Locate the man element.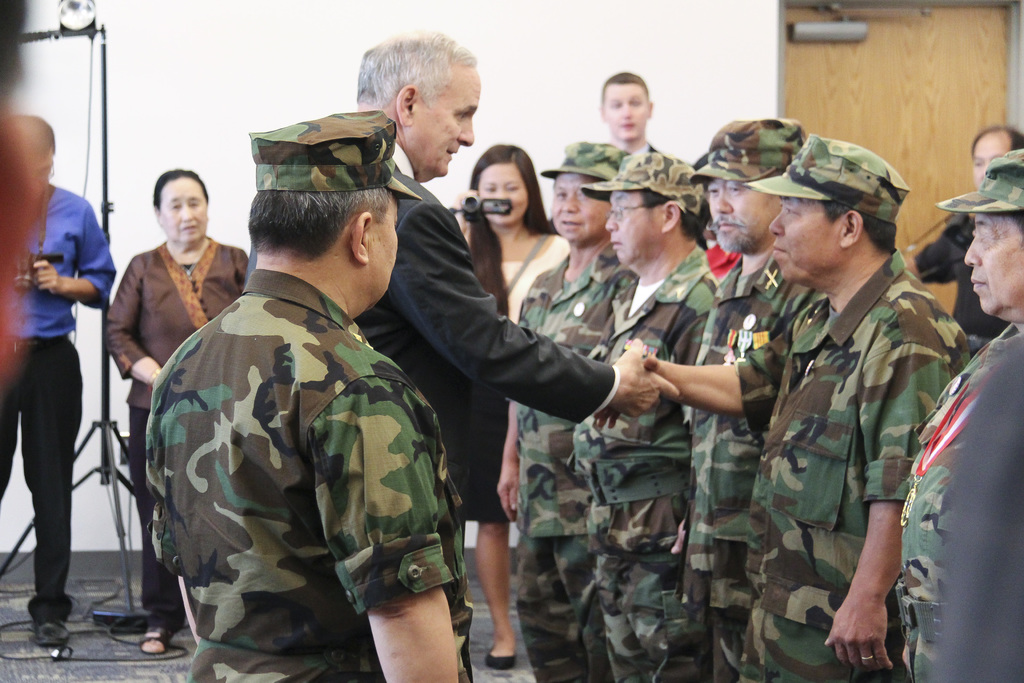
Element bbox: (563,147,720,682).
